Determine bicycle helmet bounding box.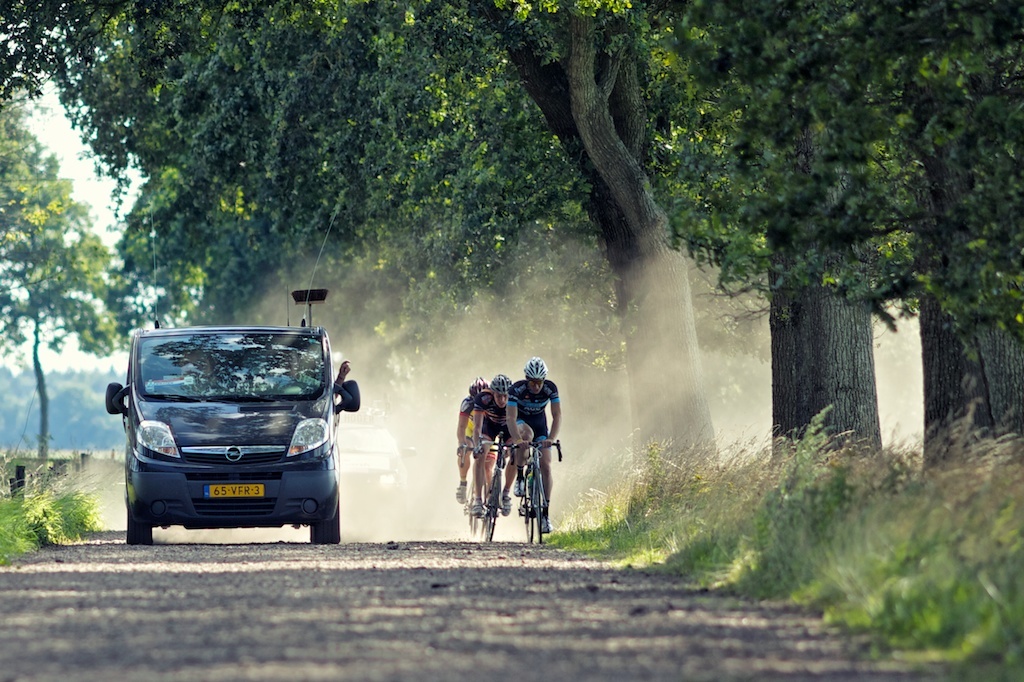
Determined: x1=491 y1=373 x2=513 y2=393.
